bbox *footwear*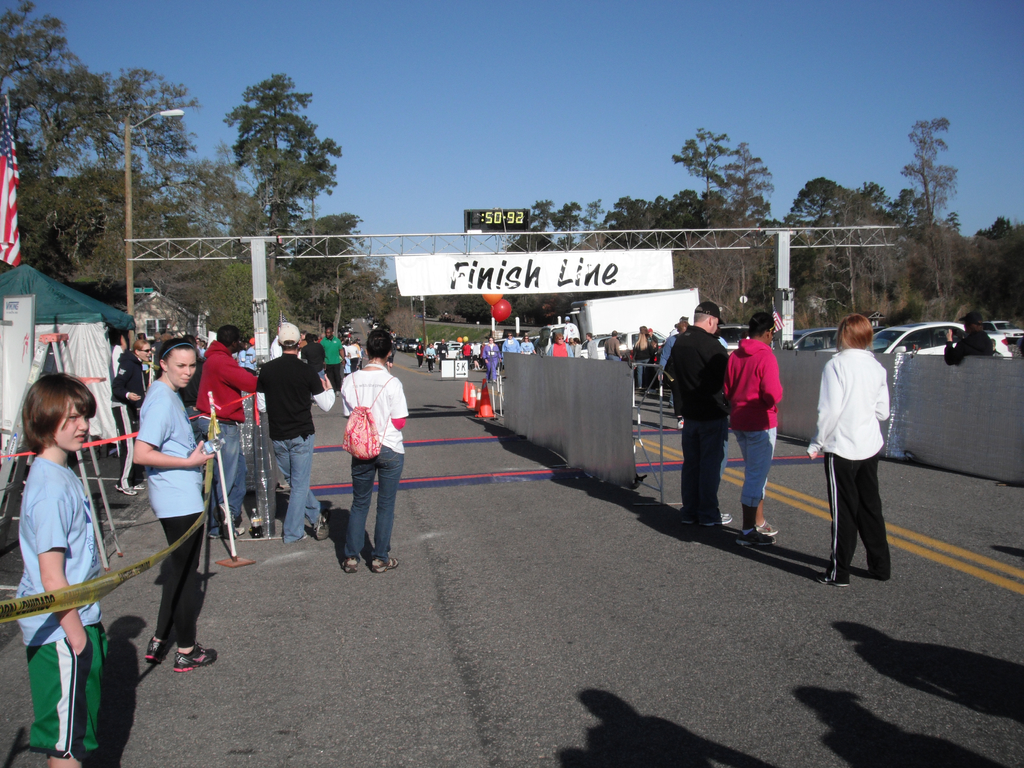
left=232, top=527, right=244, bottom=536
